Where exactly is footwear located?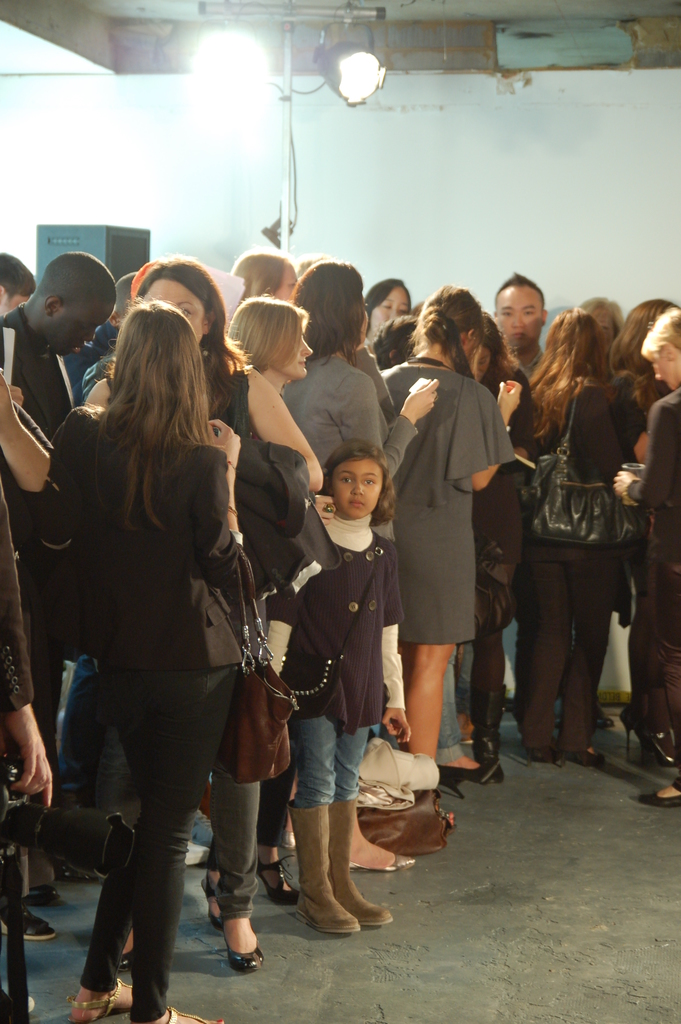
Its bounding box is [470,682,507,780].
